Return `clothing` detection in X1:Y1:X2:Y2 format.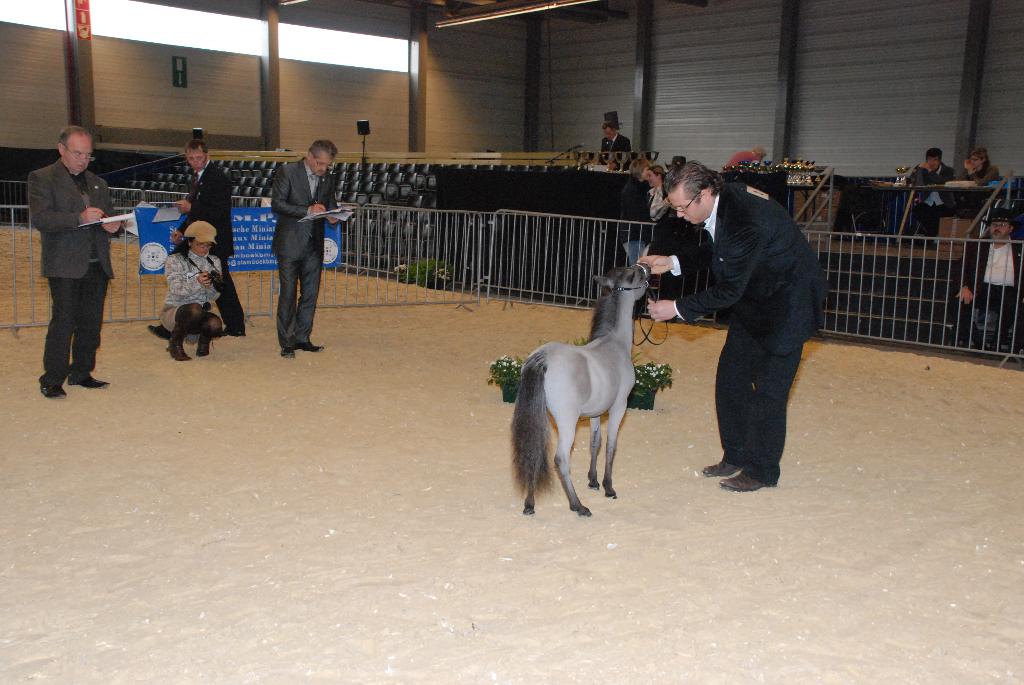
182:168:250:335.
